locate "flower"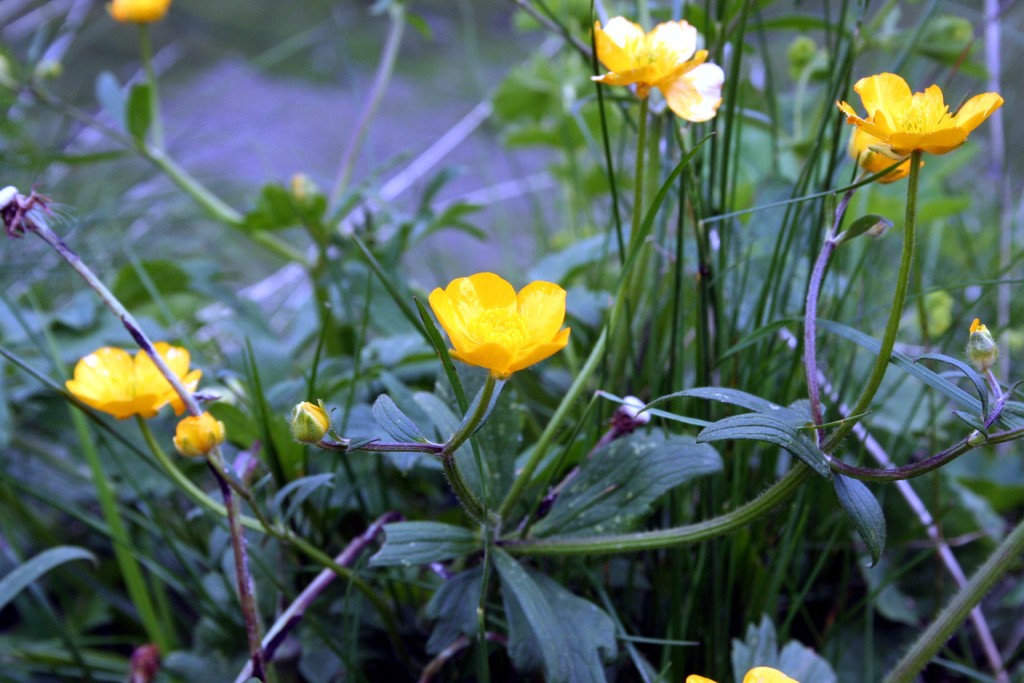
rect(591, 14, 728, 119)
